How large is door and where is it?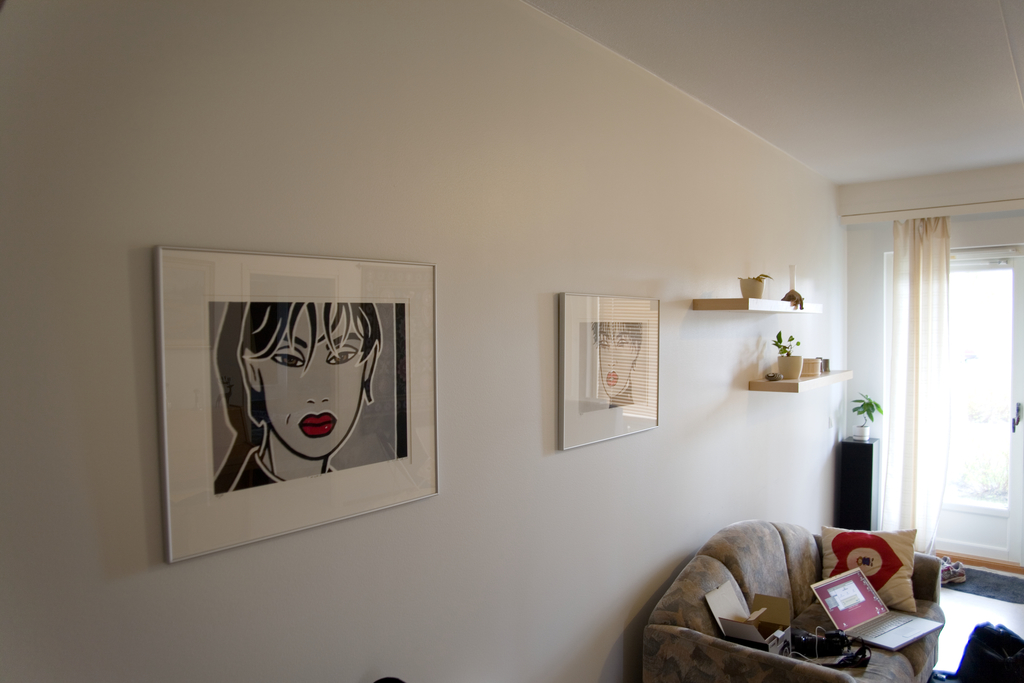
Bounding box: [x1=935, y1=247, x2=1023, y2=570].
